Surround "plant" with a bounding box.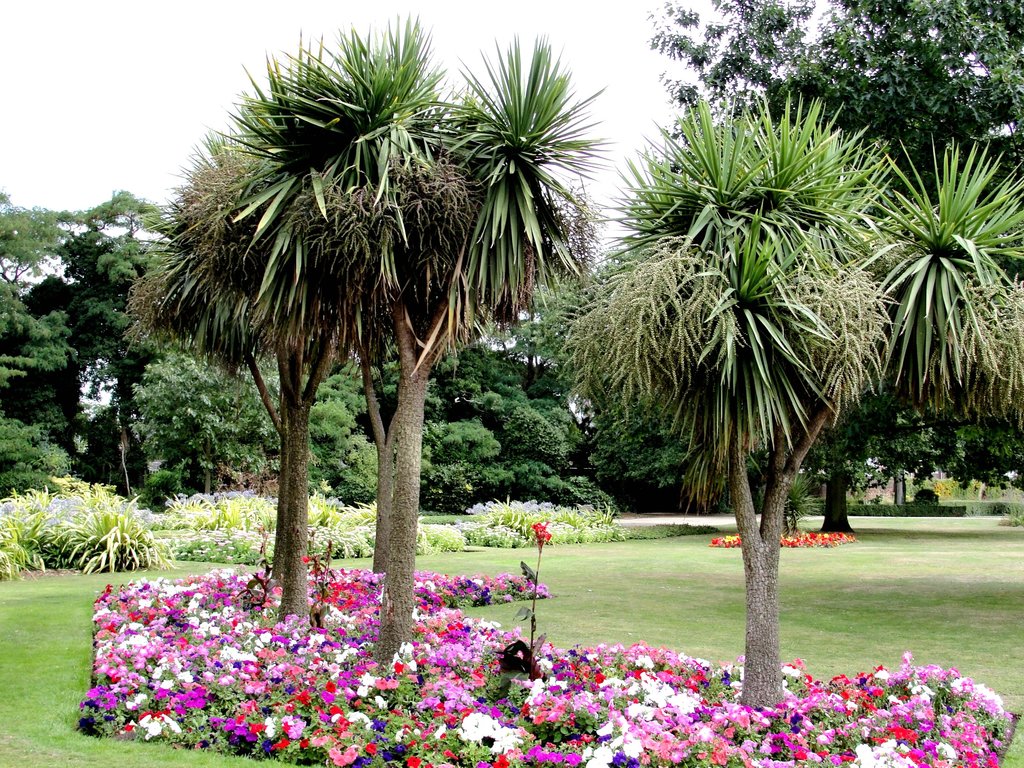
(left=416, top=516, right=472, bottom=552).
